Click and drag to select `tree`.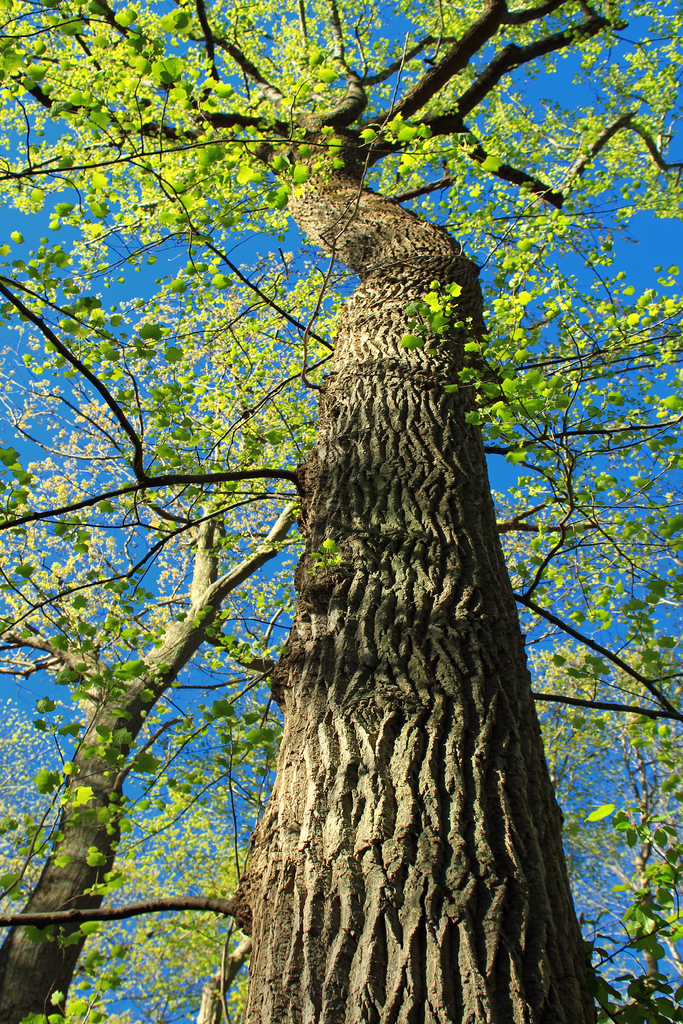
Selection: bbox=(0, 0, 682, 1023).
